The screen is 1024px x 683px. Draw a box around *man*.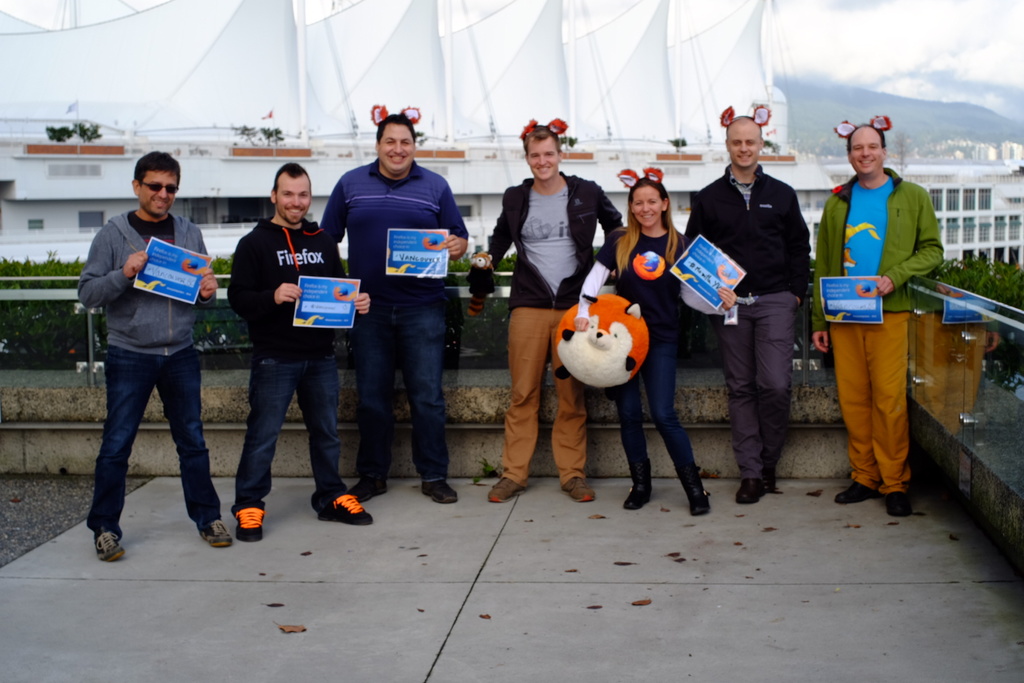
65:155:223:555.
